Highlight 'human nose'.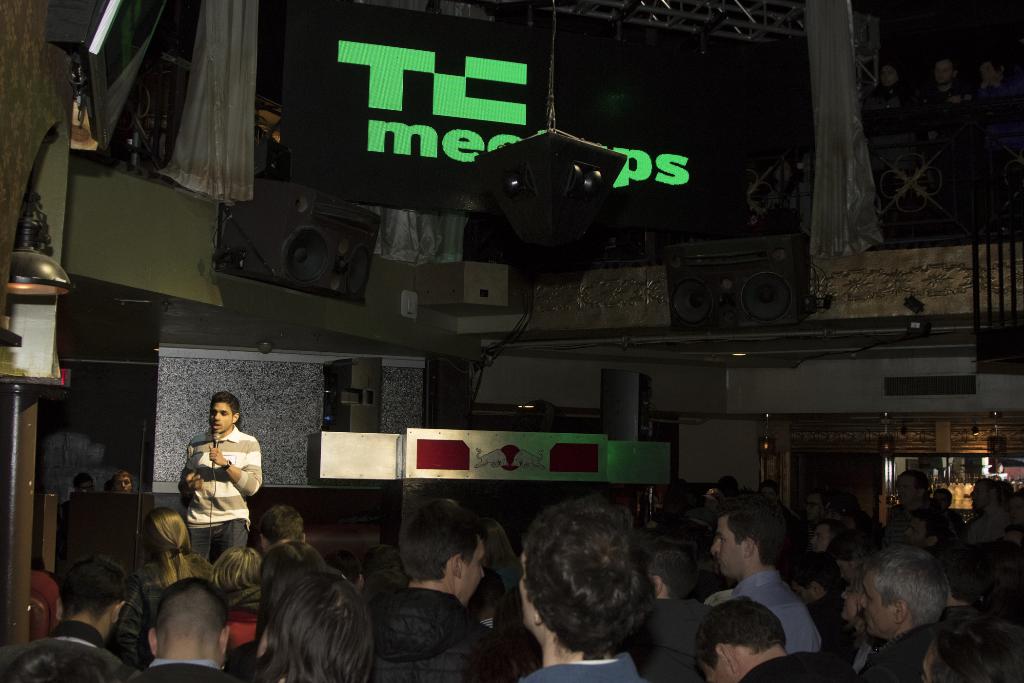
Highlighted region: select_region(859, 595, 865, 606).
